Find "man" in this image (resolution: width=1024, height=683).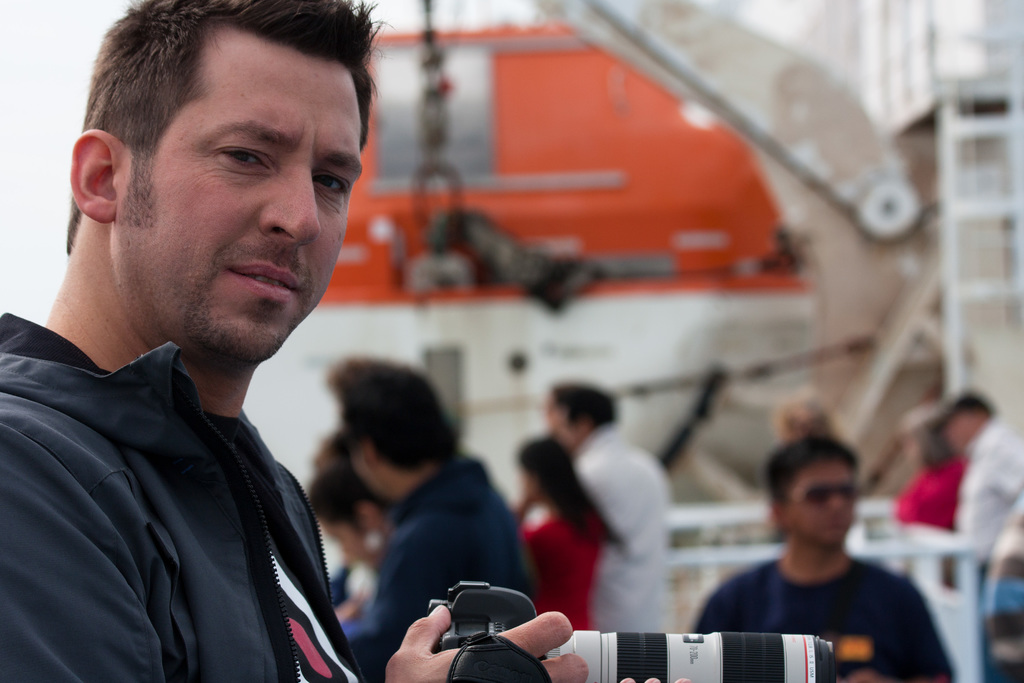
{"x1": 934, "y1": 387, "x2": 1023, "y2": 595}.
